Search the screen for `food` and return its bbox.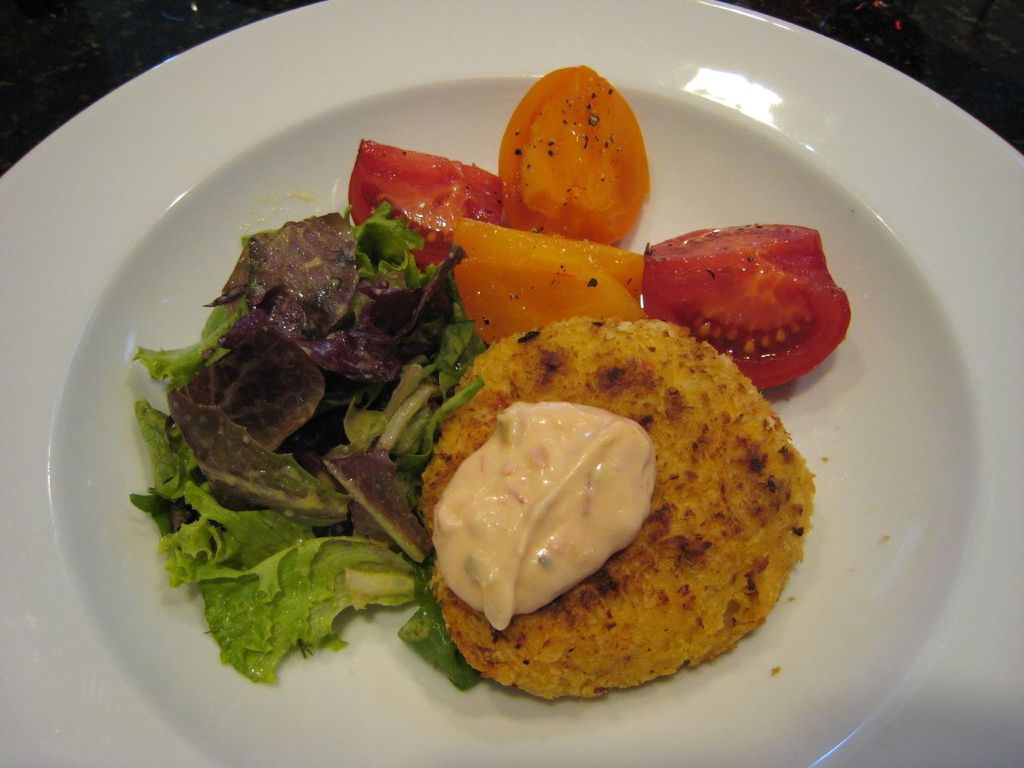
Found: {"x1": 126, "y1": 62, "x2": 854, "y2": 688}.
